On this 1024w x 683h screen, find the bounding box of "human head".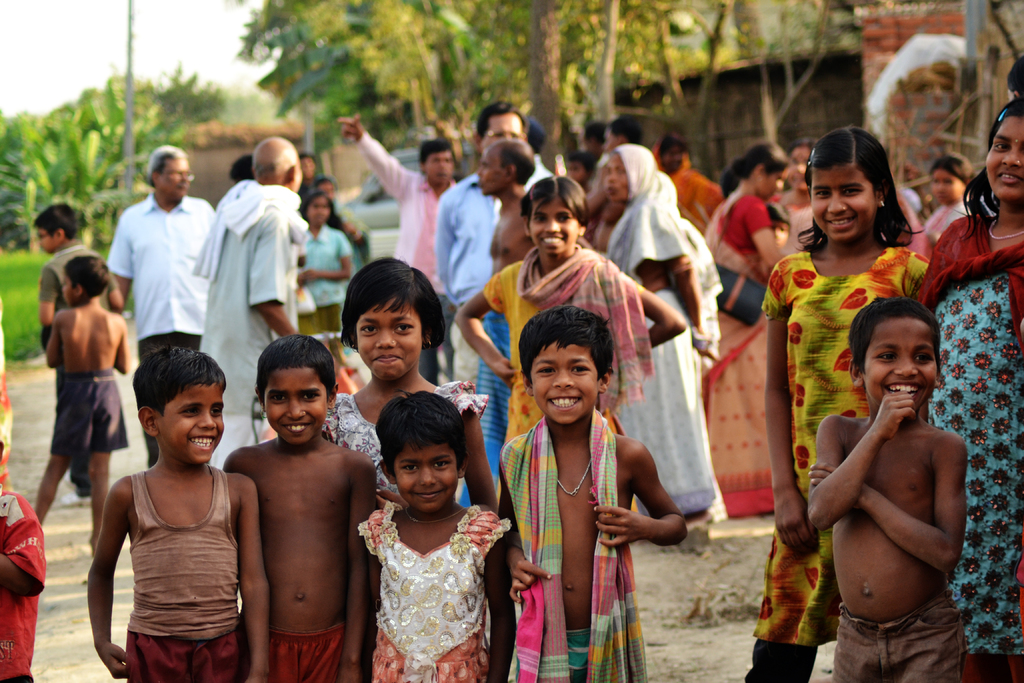
Bounding box: <box>251,135,303,192</box>.
